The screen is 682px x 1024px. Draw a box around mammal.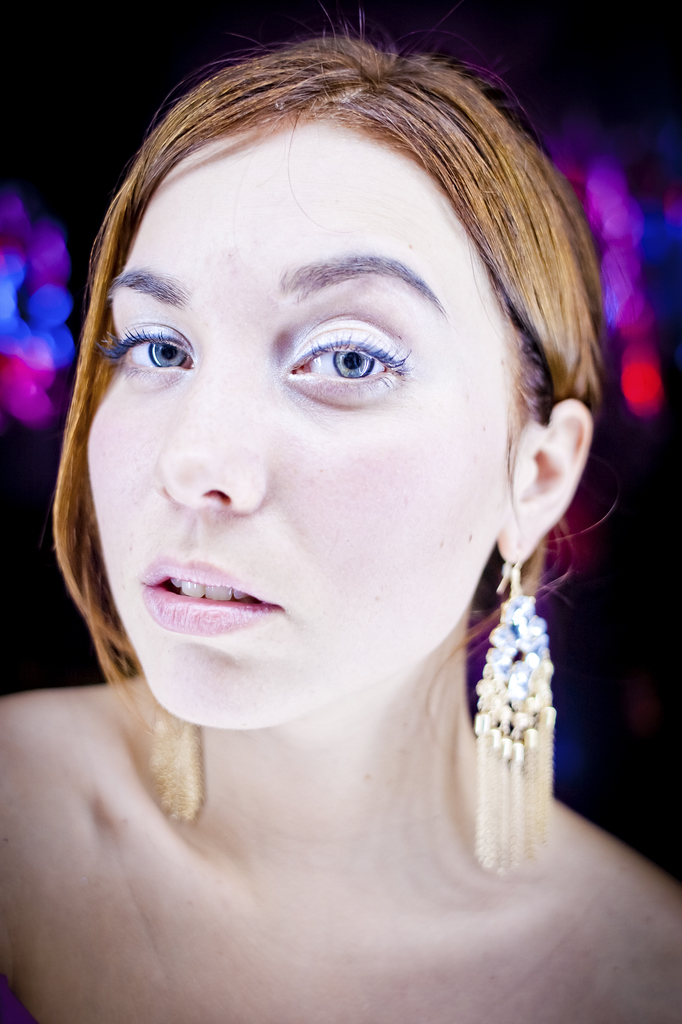
<bbox>0, 0, 672, 977</bbox>.
